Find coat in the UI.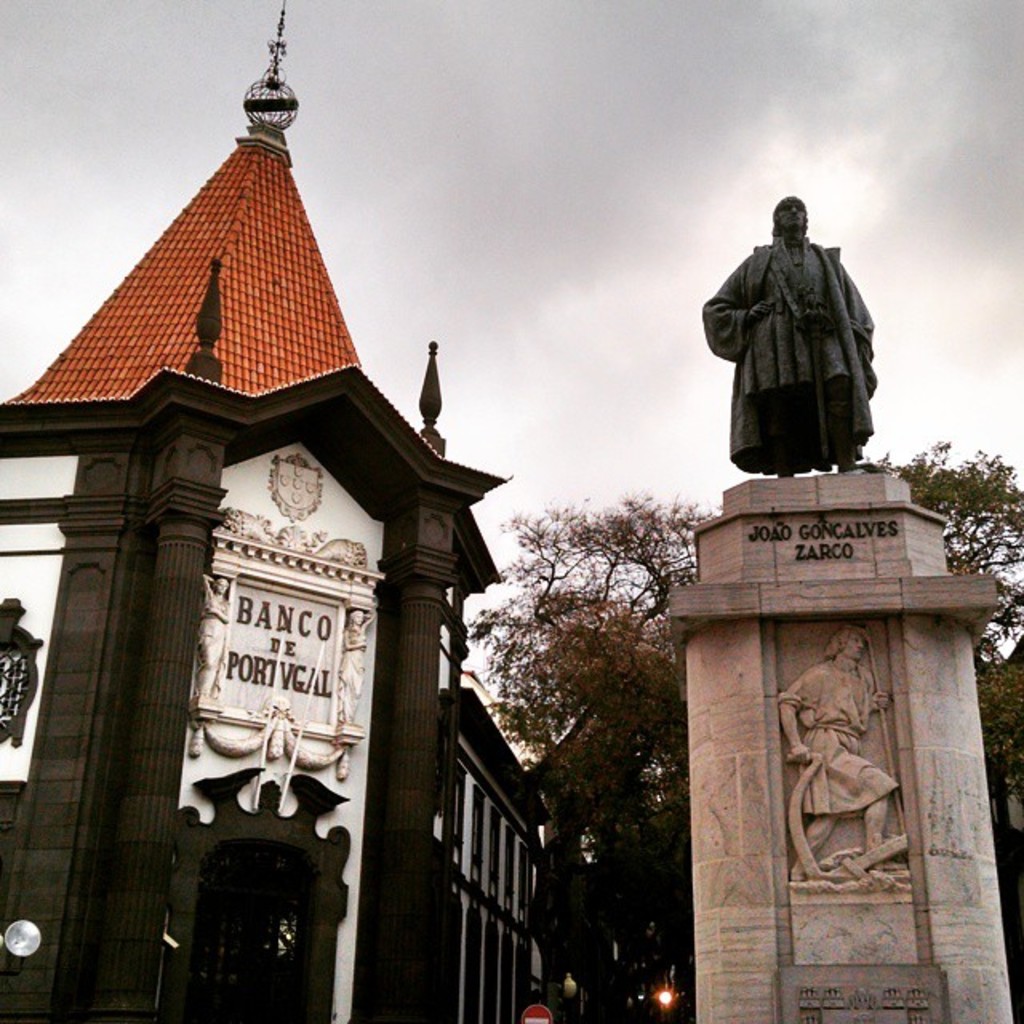
UI element at [722, 227, 874, 464].
